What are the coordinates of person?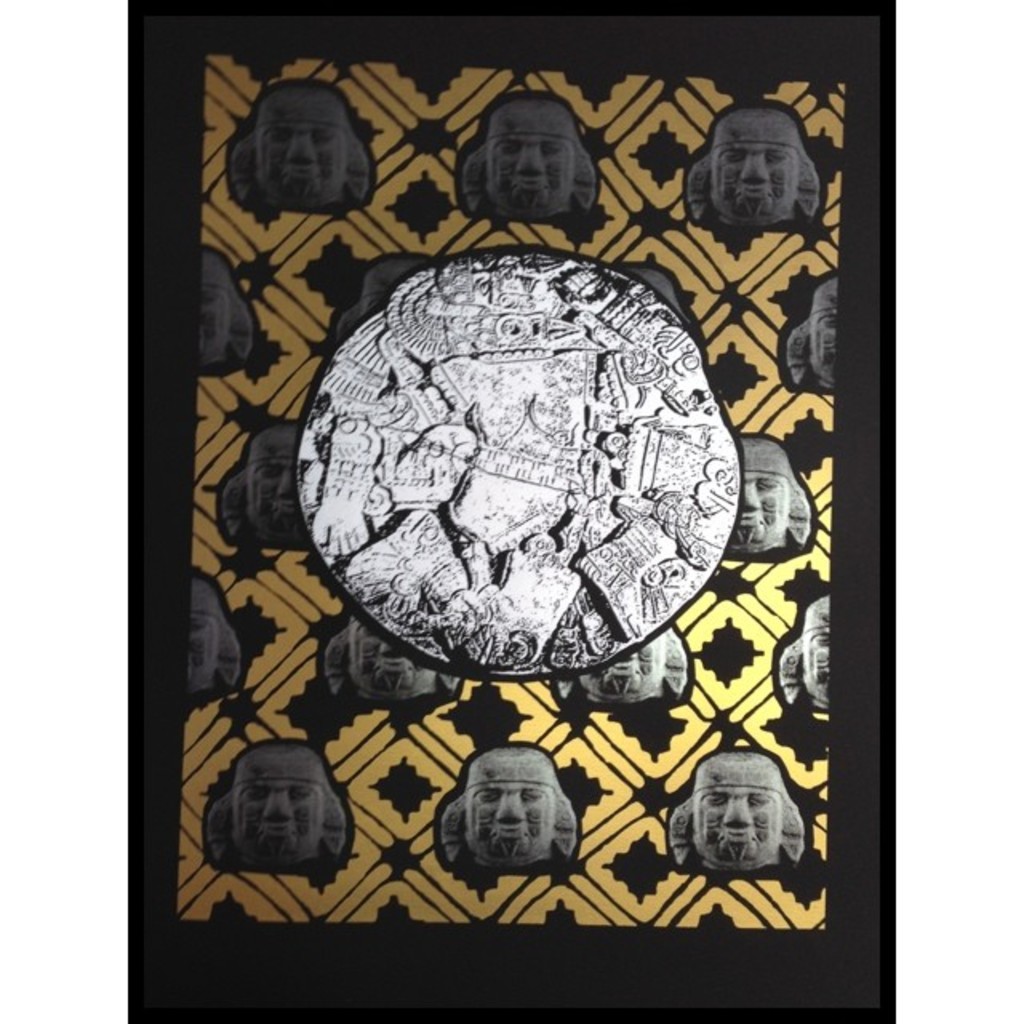
323/614/461/714.
